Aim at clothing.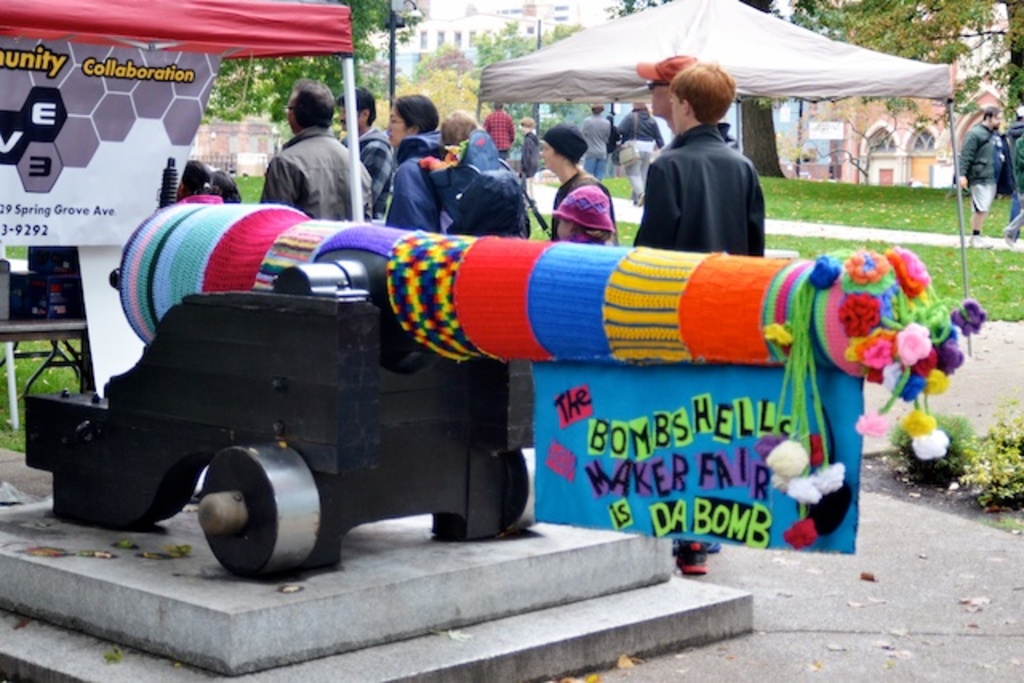
Aimed at [x1=259, y1=123, x2=374, y2=221].
